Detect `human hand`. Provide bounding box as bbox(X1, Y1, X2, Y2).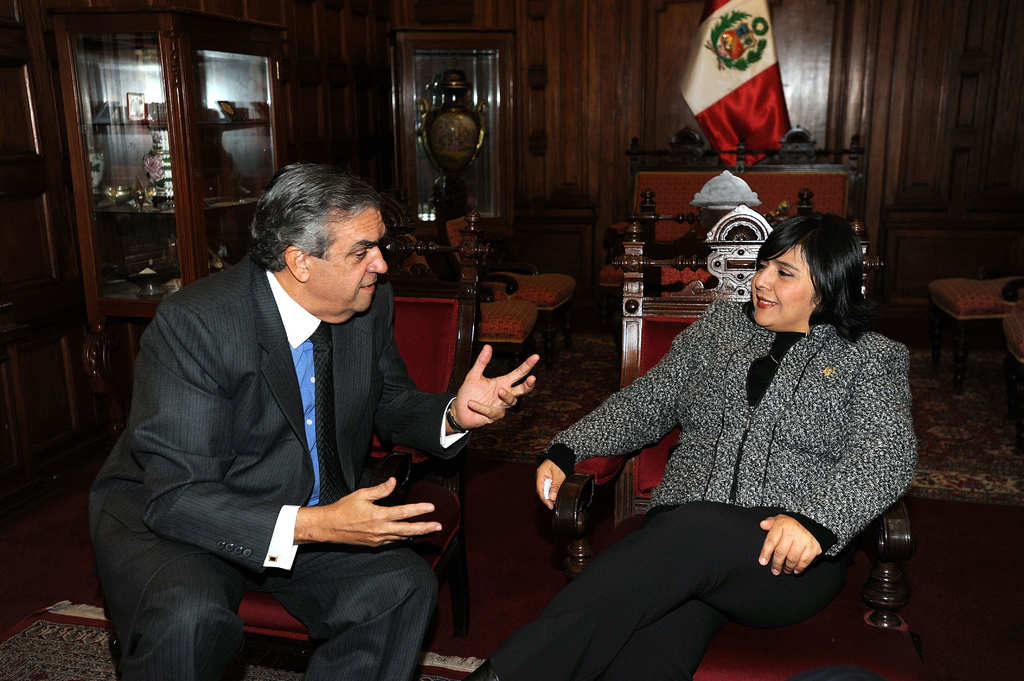
bbox(452, 357, 543, 434).
